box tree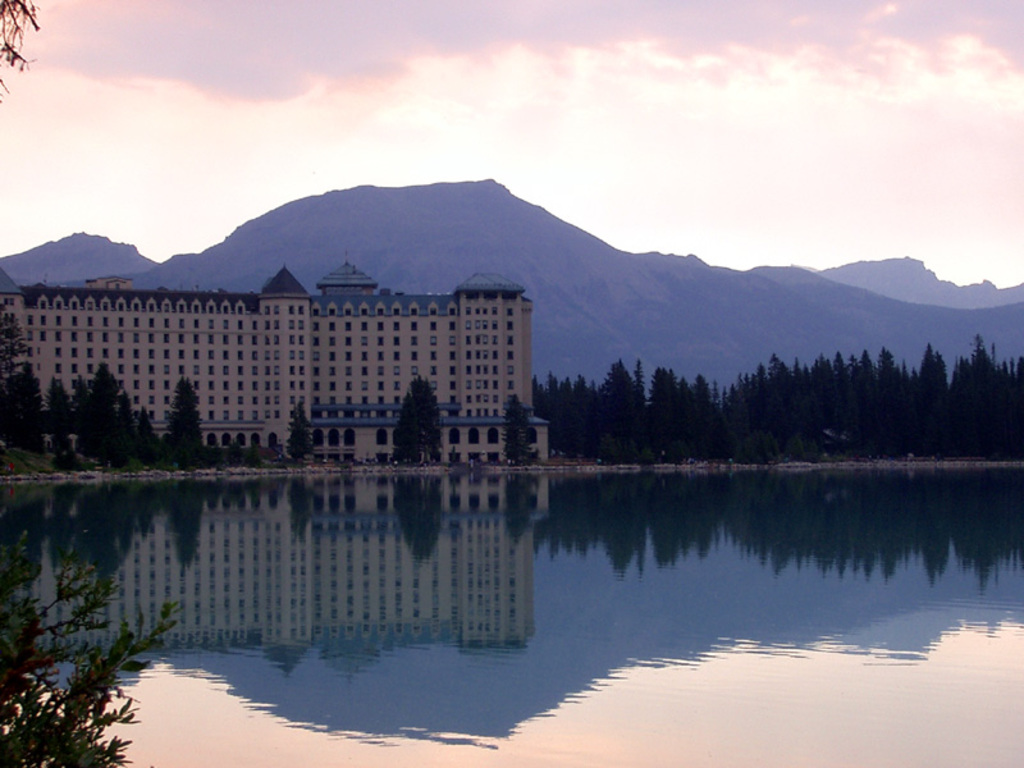
(x1=700, y1=372, x2=739, y2=460)
